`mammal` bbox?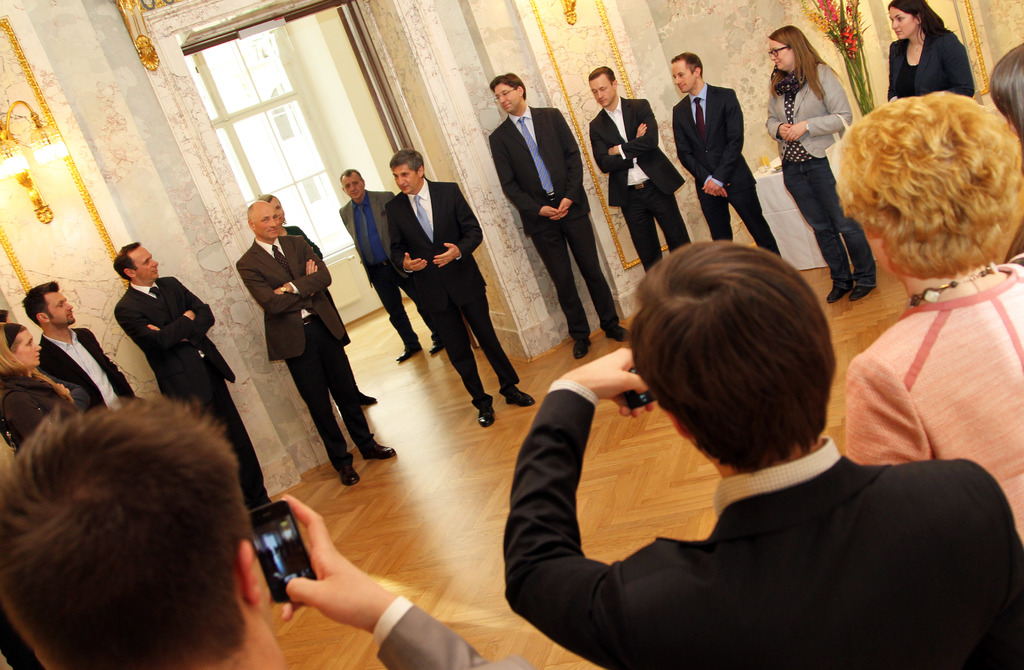
bbox(0, 386, 541, 669)
